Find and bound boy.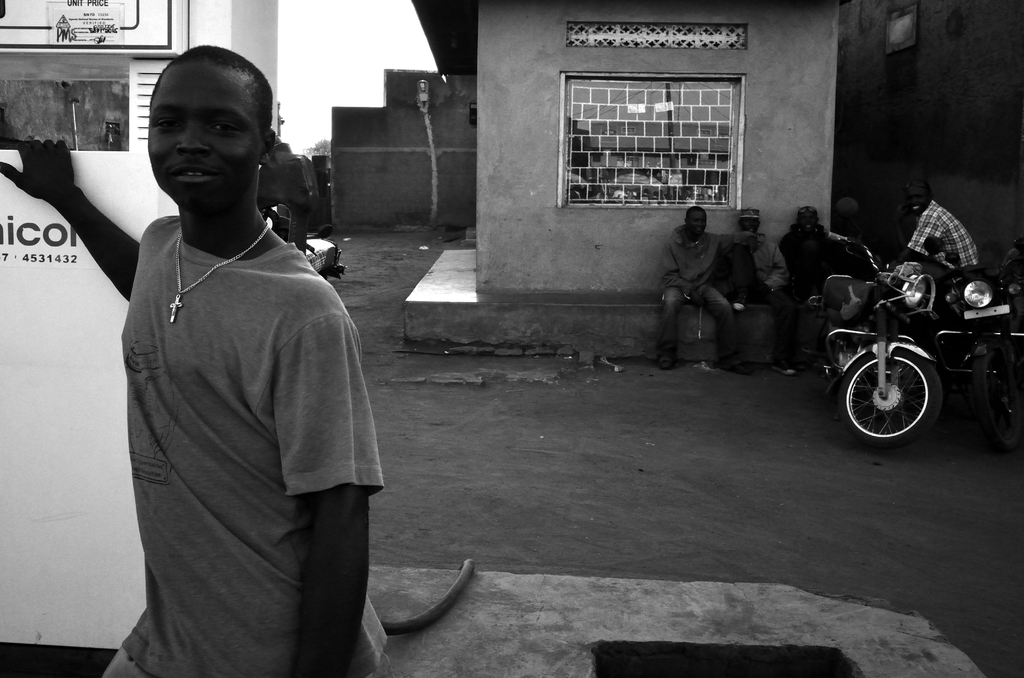
Bound: detection(659, 206, 733, 371).
